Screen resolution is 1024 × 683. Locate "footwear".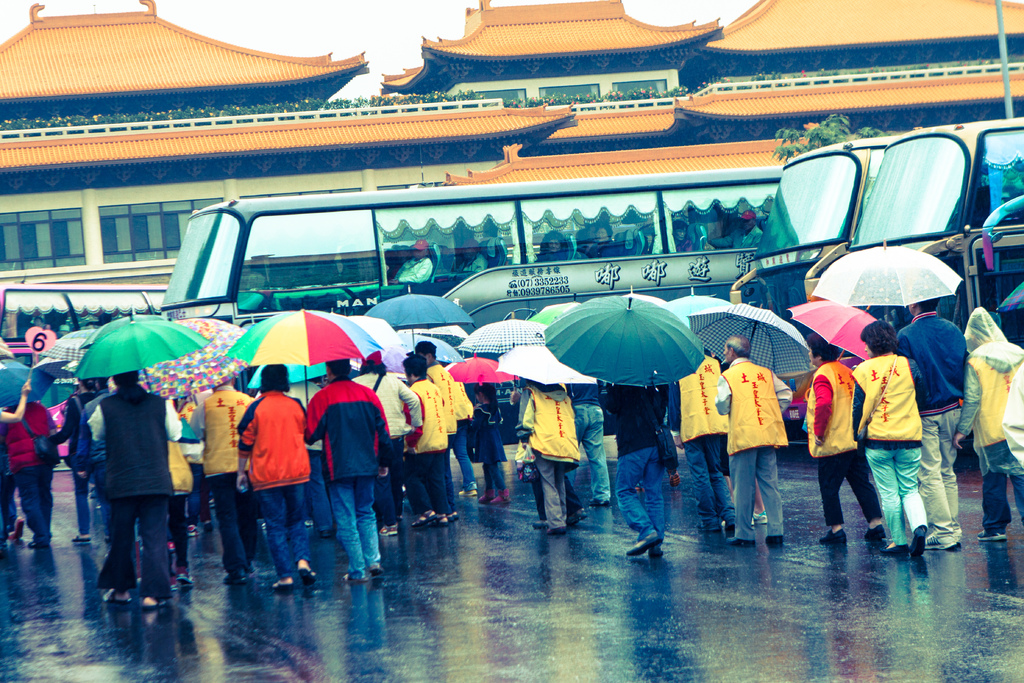
box(370, 566, 386, 582).
